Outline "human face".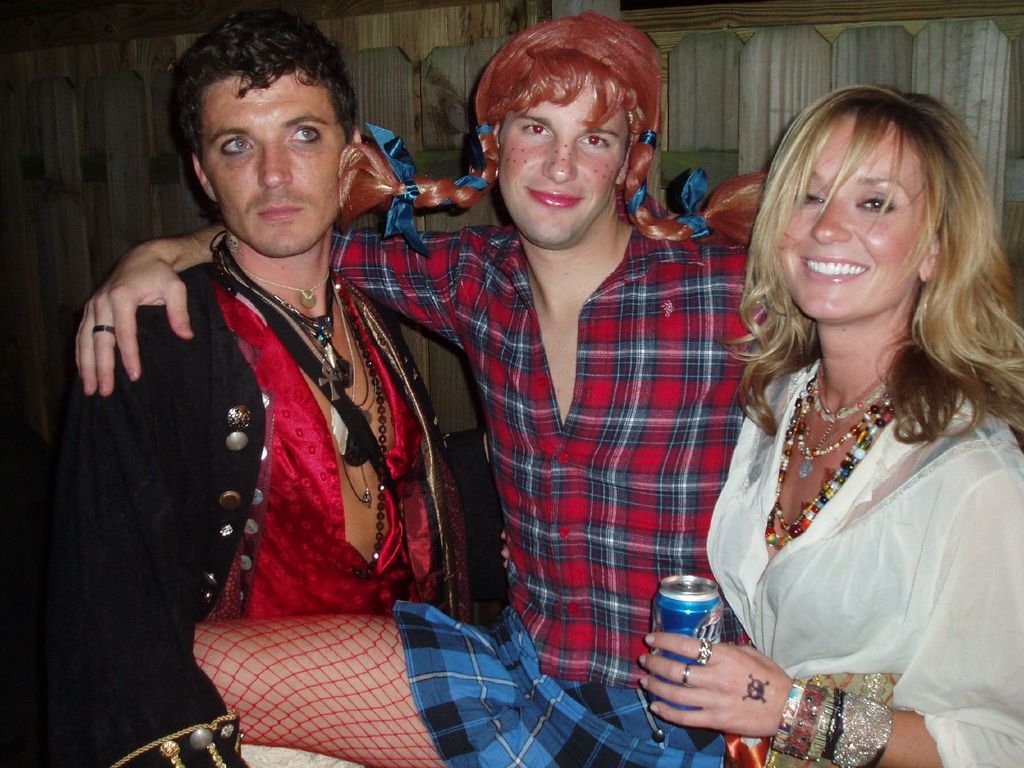
Outline: x1=200, y1=66, x2=347, y2=259.
